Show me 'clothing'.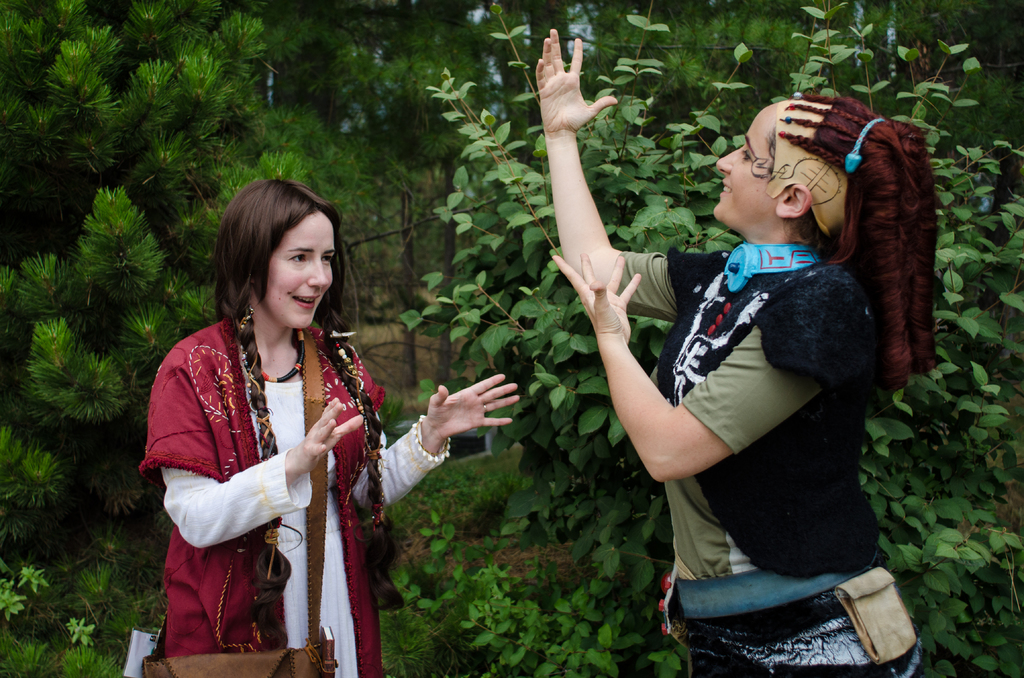
'clothing' is here: (621,231,927,677).
